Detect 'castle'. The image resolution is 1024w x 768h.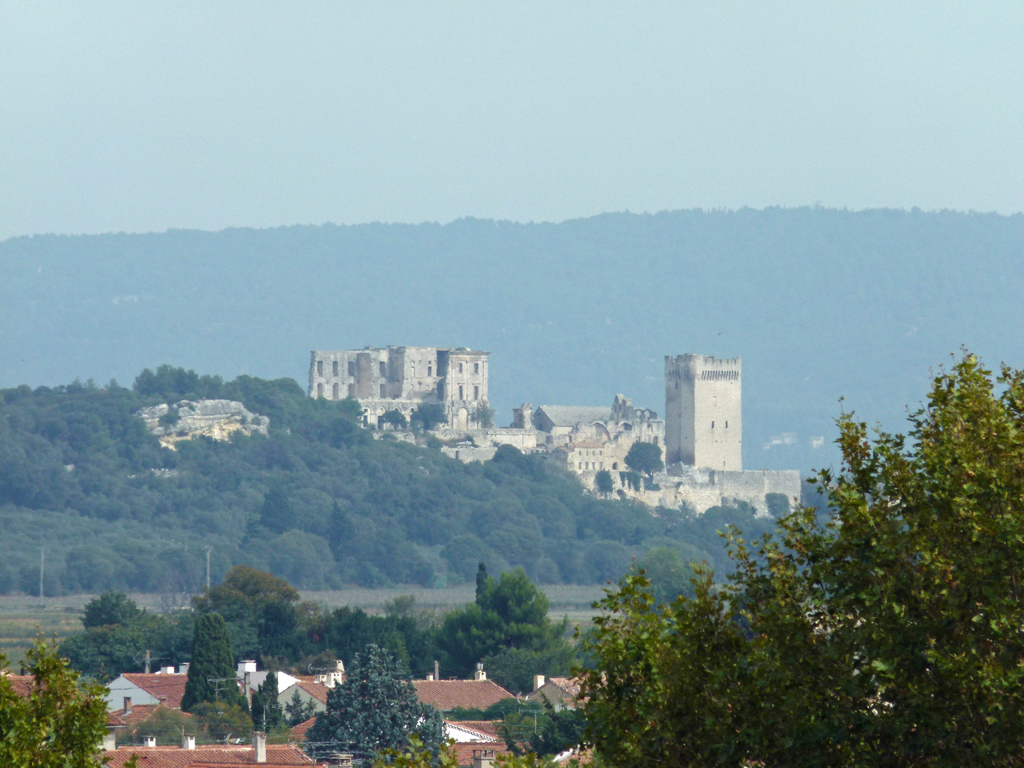
{"x1": 311, "y1": 332, "x2": 502, "y2": 451}.
